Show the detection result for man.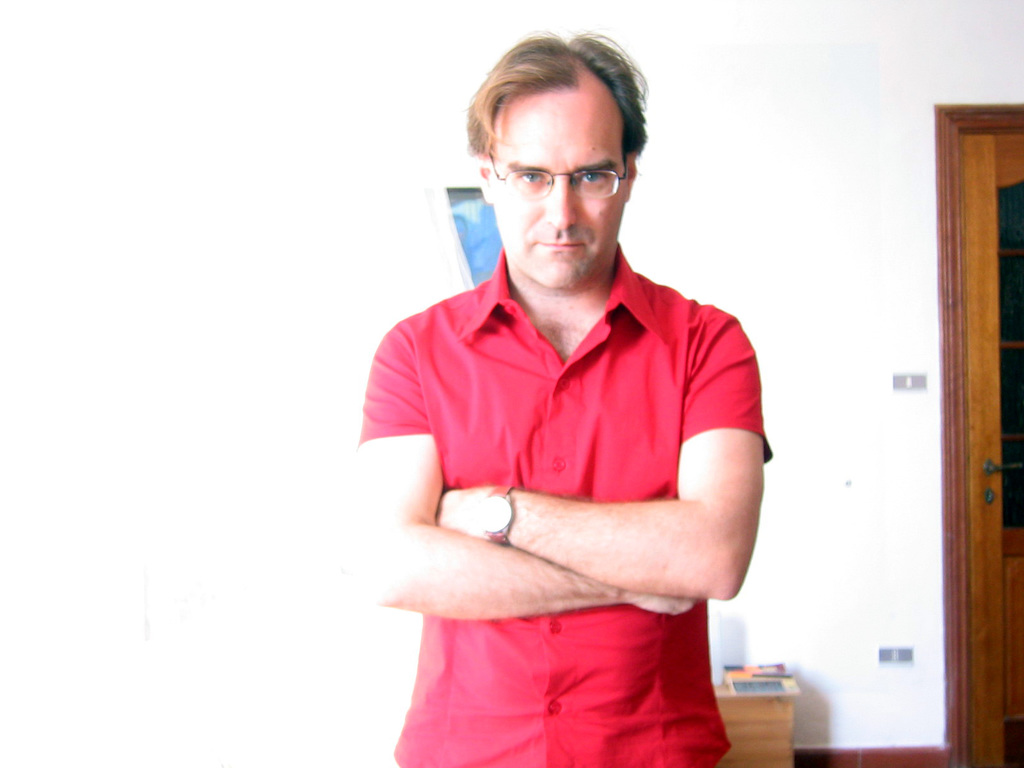
{"left": 347, "top": 10, "right": 778, "bottom": 767}.
